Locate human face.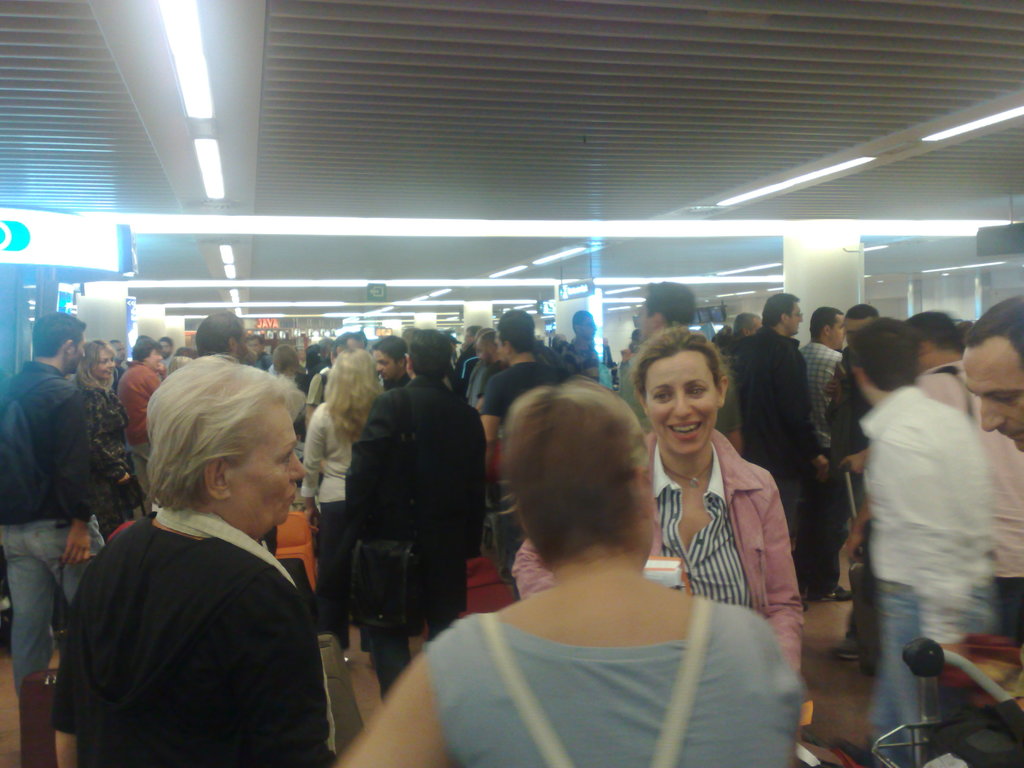
Bounding box: locate(789, 301, 804, 333).
